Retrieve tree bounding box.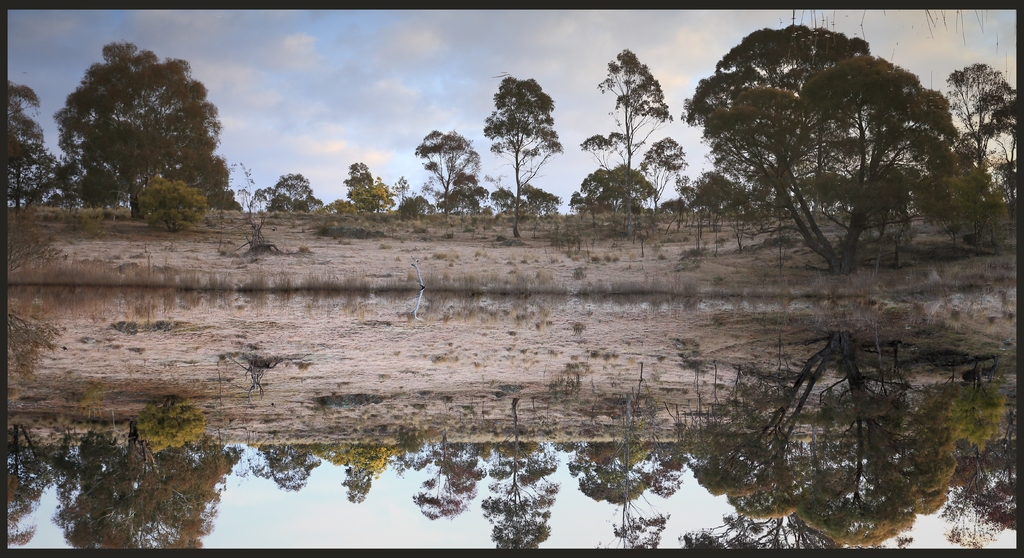
Bounding box: [212,163,249,214].
